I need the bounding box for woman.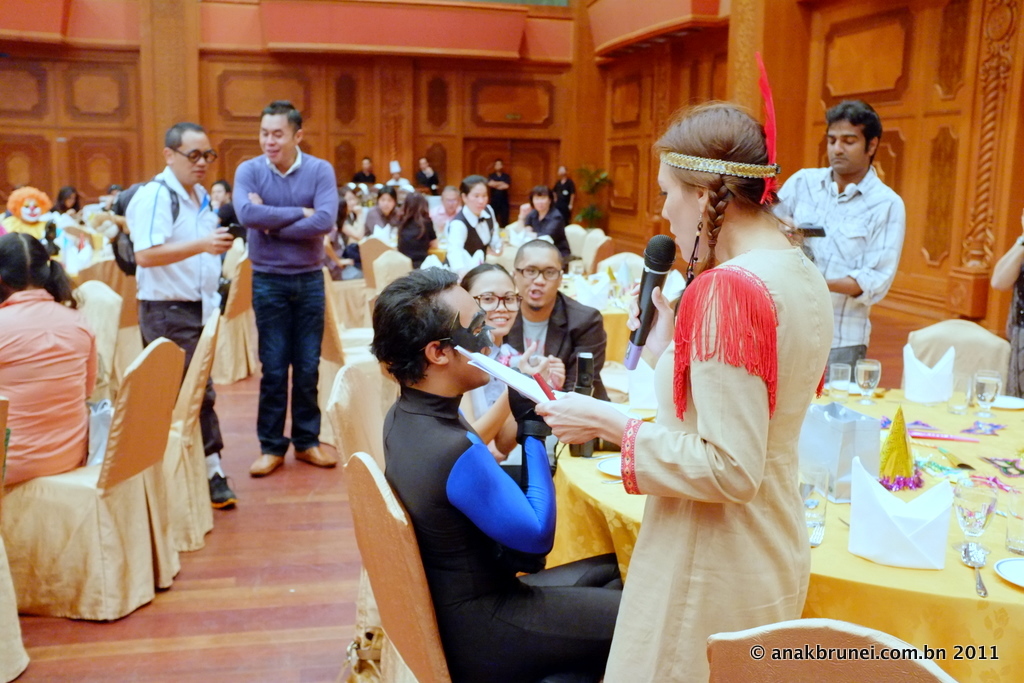
Here it is: [left=533, top=90, right=834, bottom=682].
